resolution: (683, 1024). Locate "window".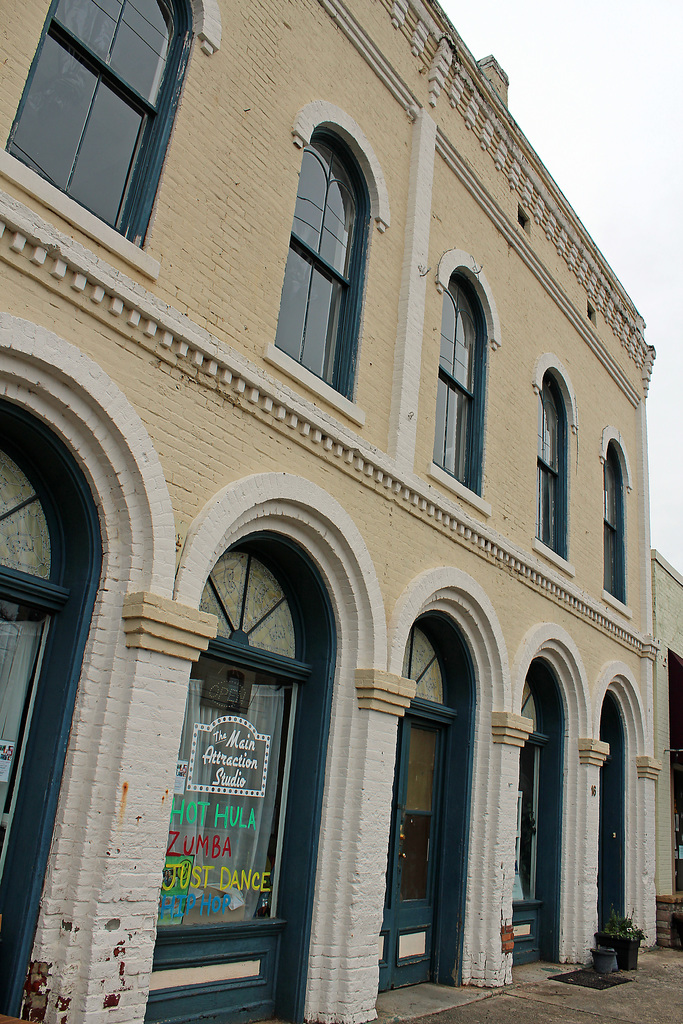
box(605, 444, 621, 604).
